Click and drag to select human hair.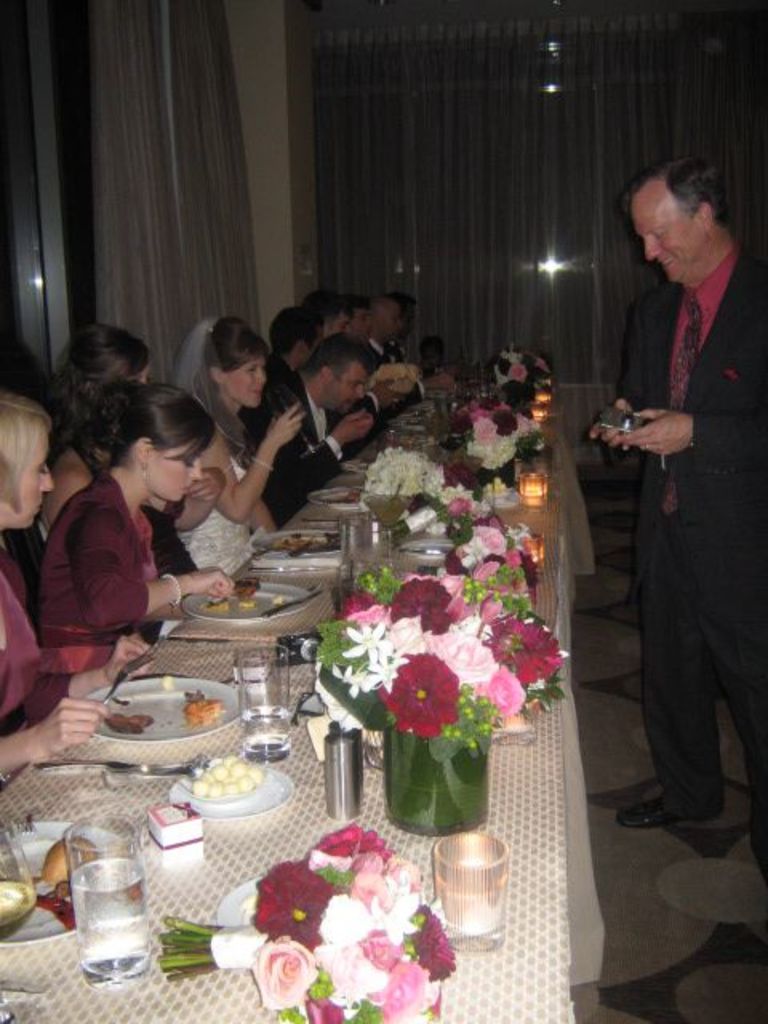
Selection: locate(53, 322, 152, 453).
